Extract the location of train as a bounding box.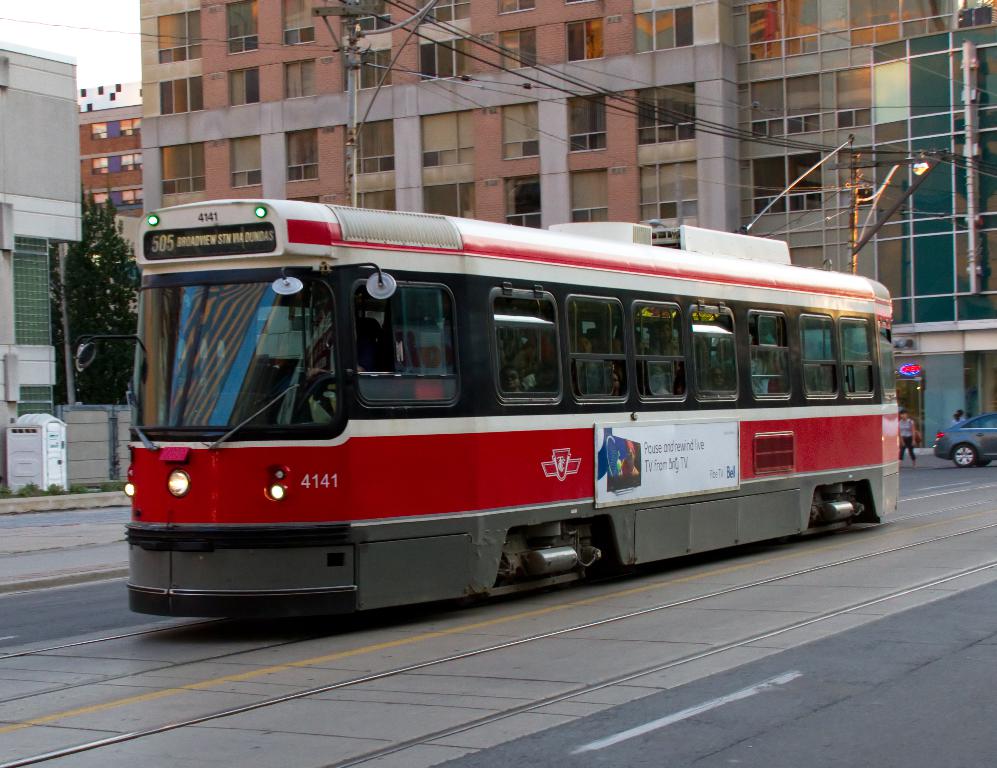
bbox(128, 196, 902, 611).
